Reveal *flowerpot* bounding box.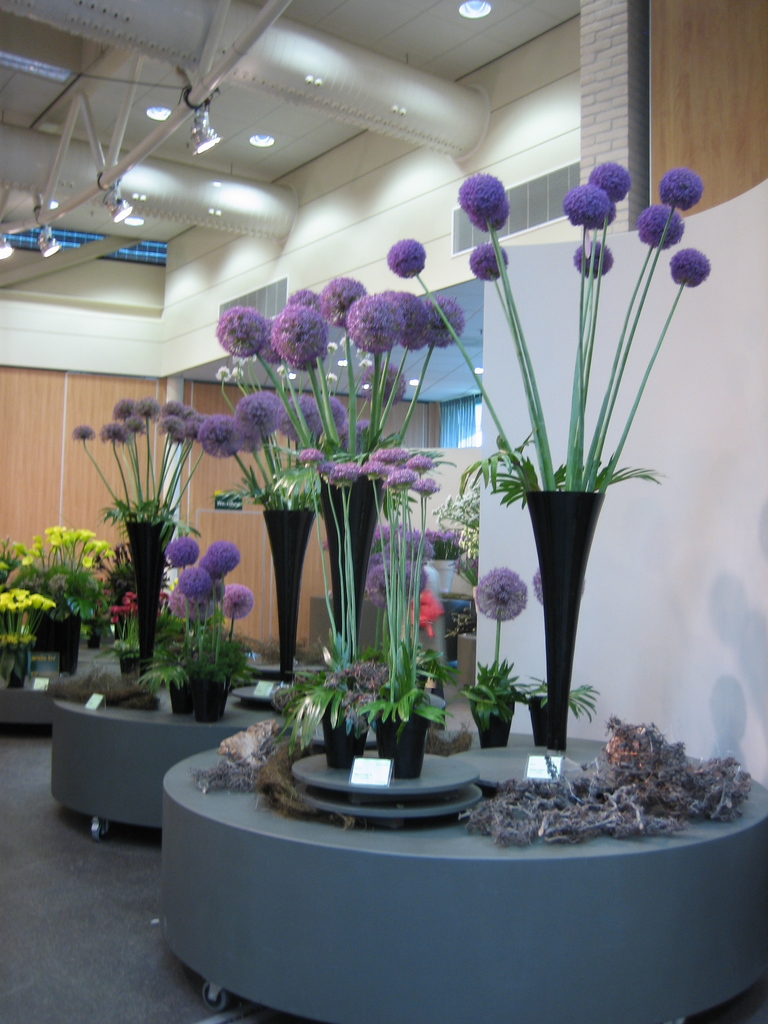
Revealed: box(321, 696, 370, 765).
